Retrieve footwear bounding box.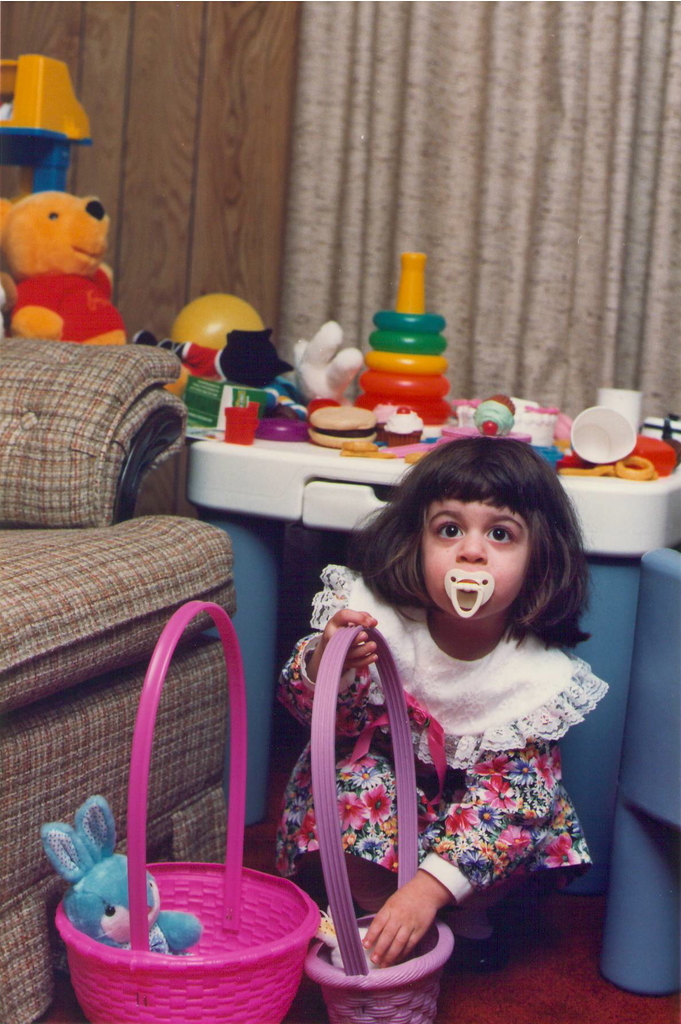
Bounding box: bbox(442, 915, 501, 966).
